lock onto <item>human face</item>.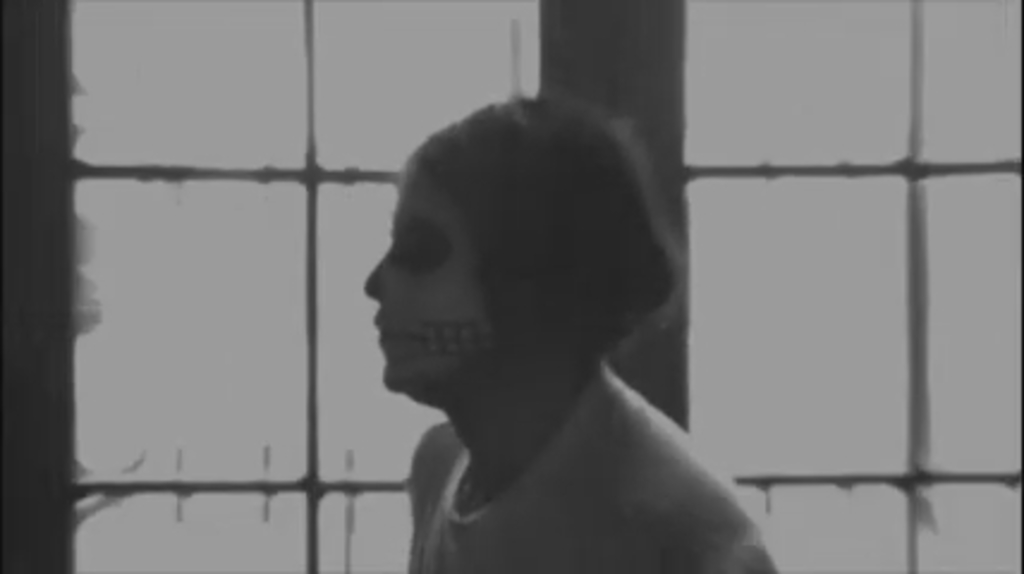
Locked: box(364, 155, 486, 399).
